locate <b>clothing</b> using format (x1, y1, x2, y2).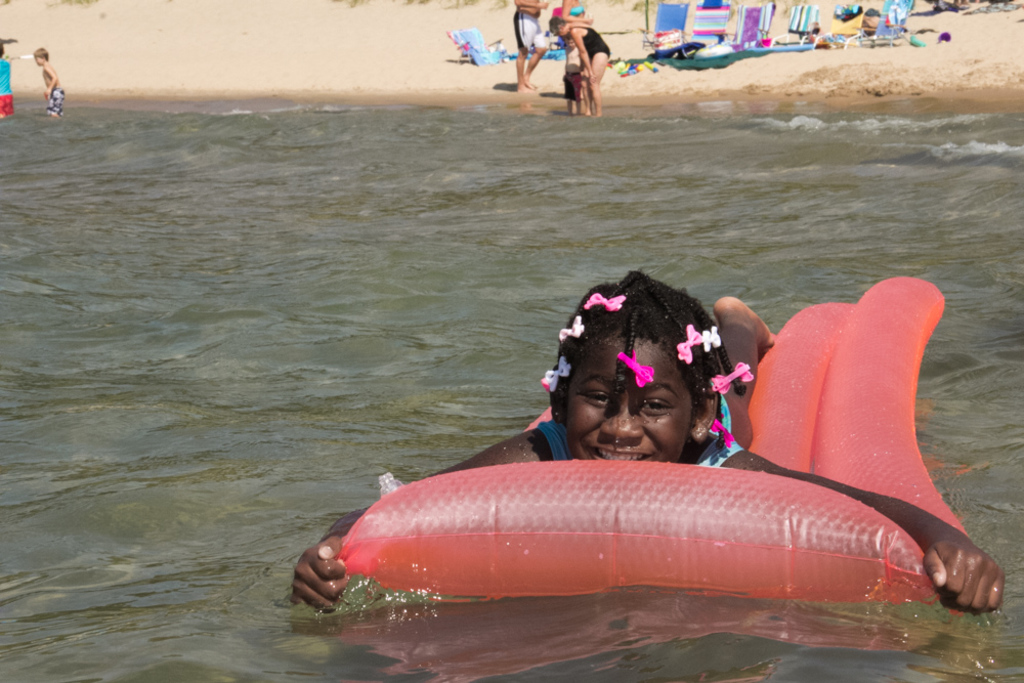
(0, 55, 14, 114).
